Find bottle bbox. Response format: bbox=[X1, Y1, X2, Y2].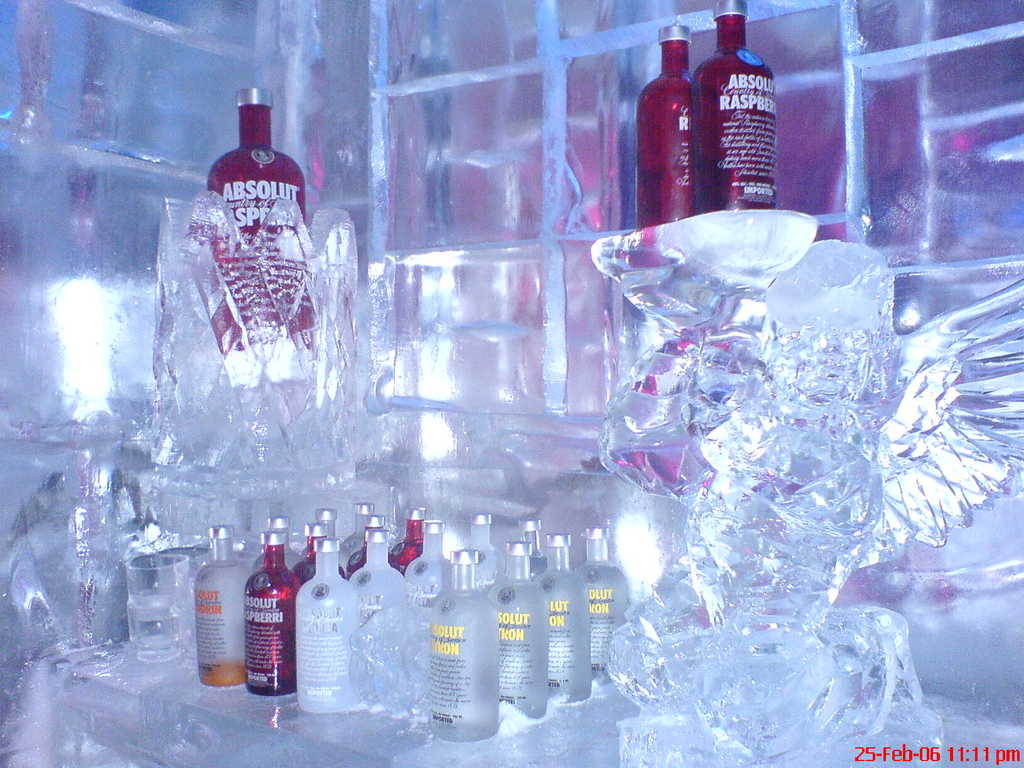
bbox=[252, 515, 297, 571].
